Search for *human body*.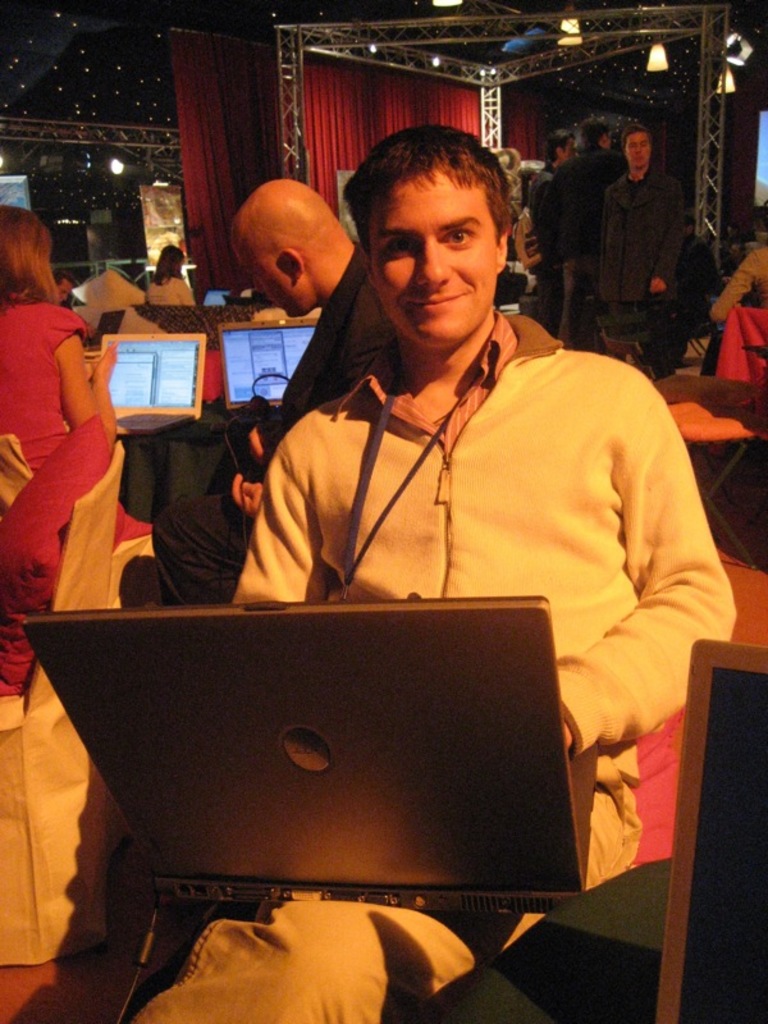
Found at box(600, 177, 684, 358).
